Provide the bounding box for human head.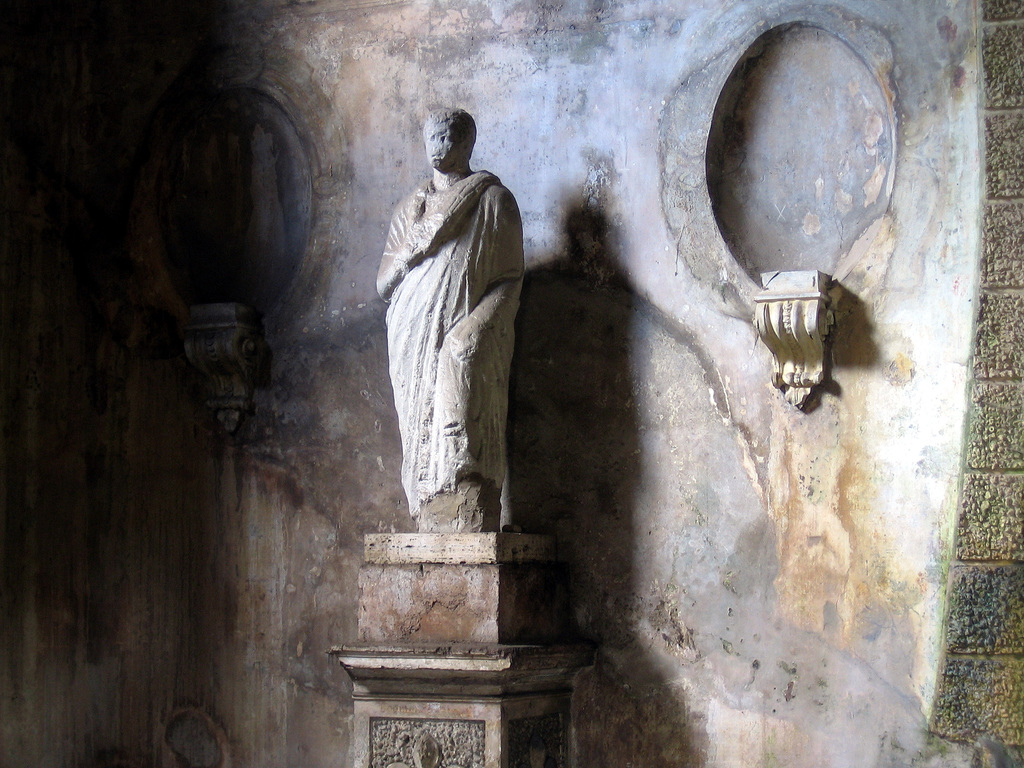
[left=405, top=99, right=481, bottom=186].
